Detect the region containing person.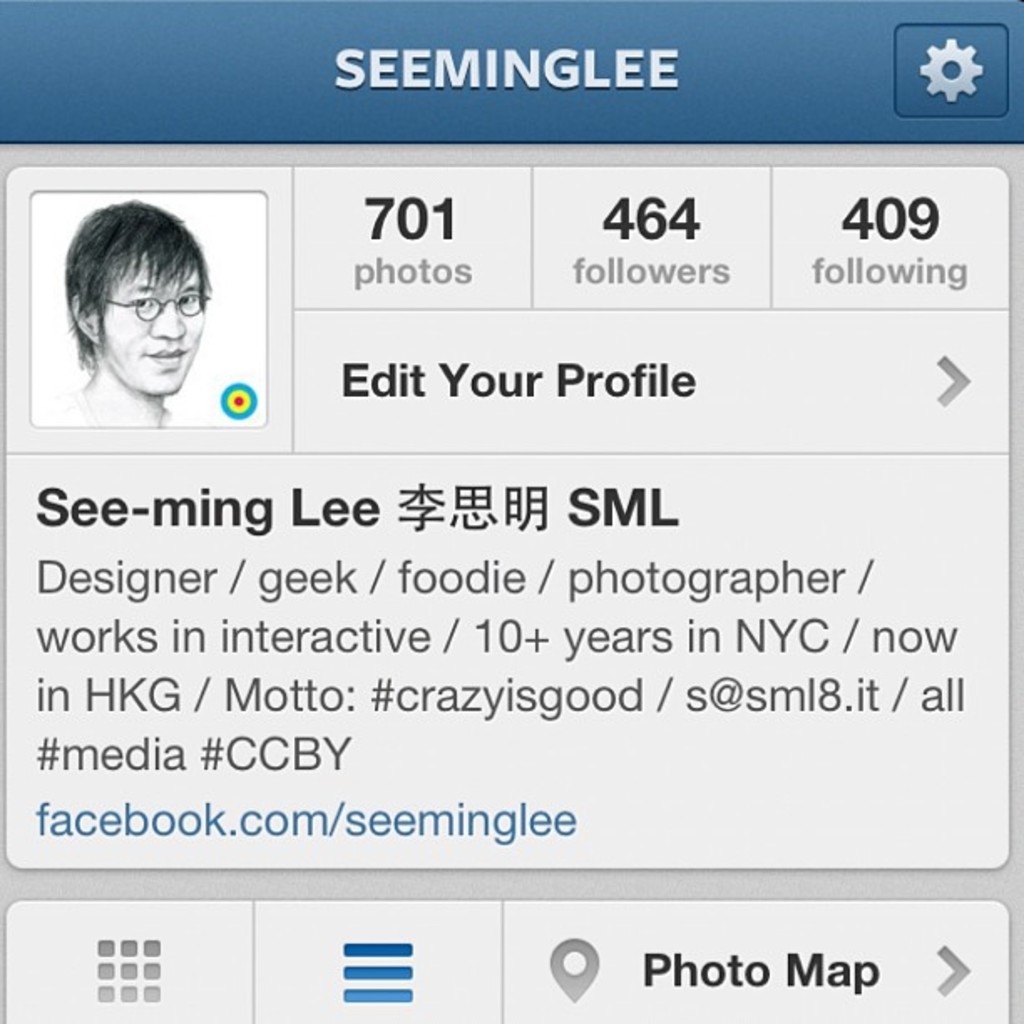
x1=47, y1=201, x2=206, y2=425.
